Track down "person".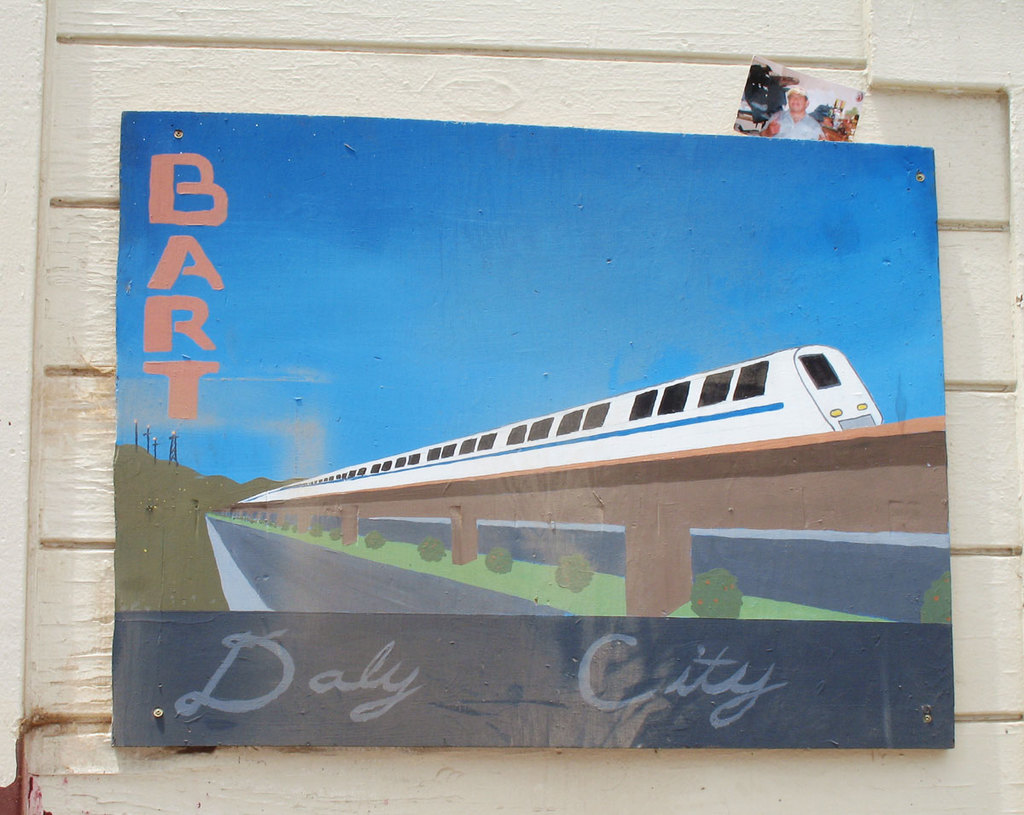
Tracked to box(759, 85, 826, 138).
